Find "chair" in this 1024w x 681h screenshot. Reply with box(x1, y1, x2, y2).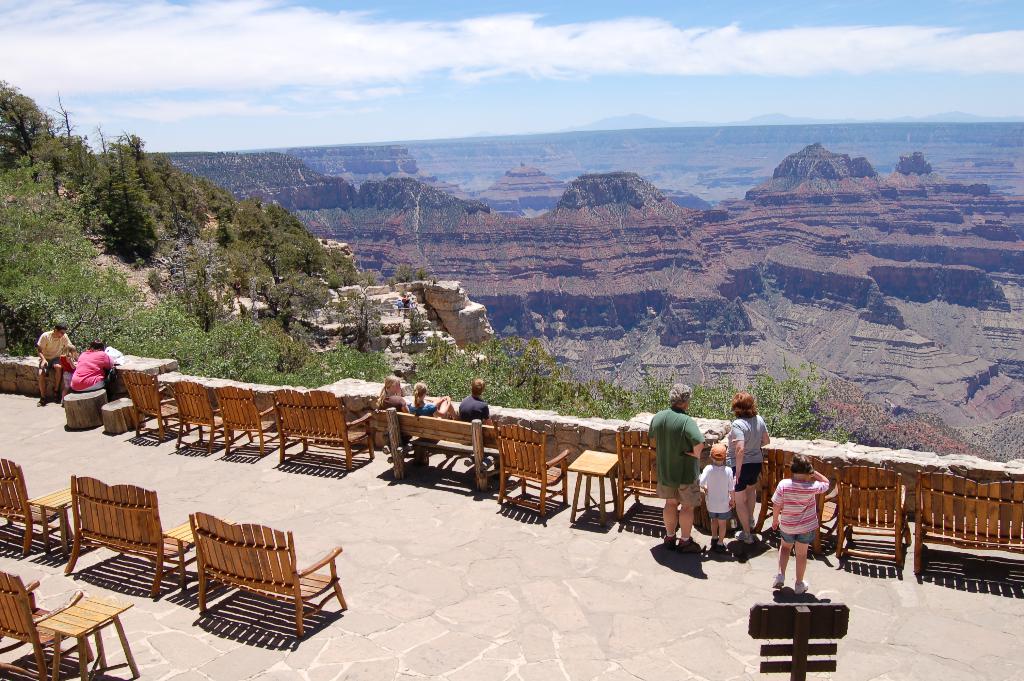
box(0, 570, 82, 680).
